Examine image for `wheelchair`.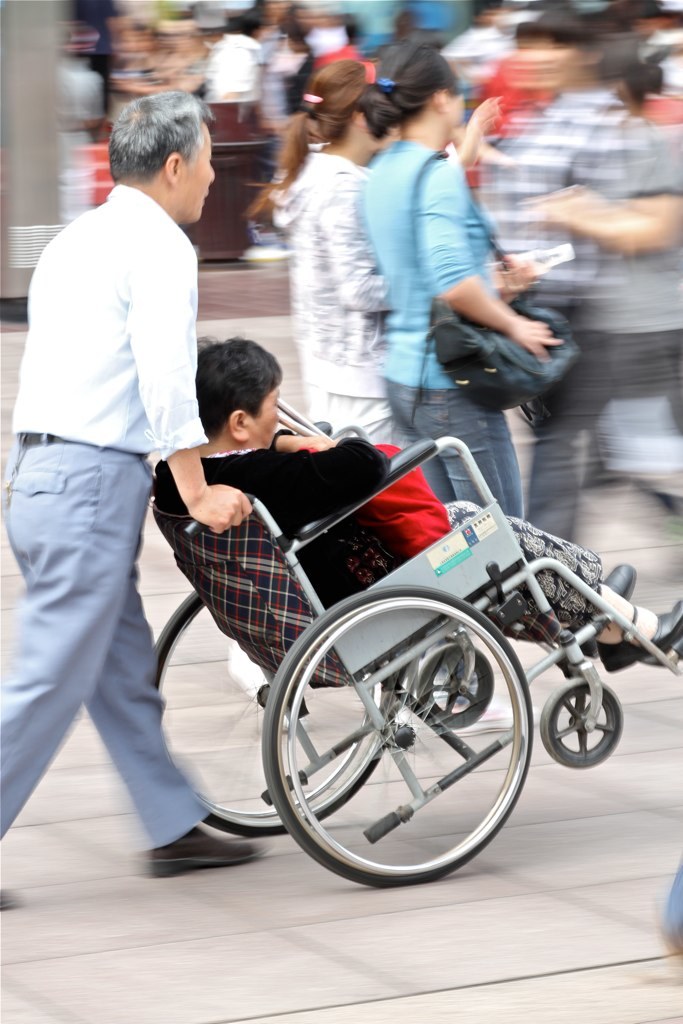
Examination result: box=[160, 380, 625, 870].
